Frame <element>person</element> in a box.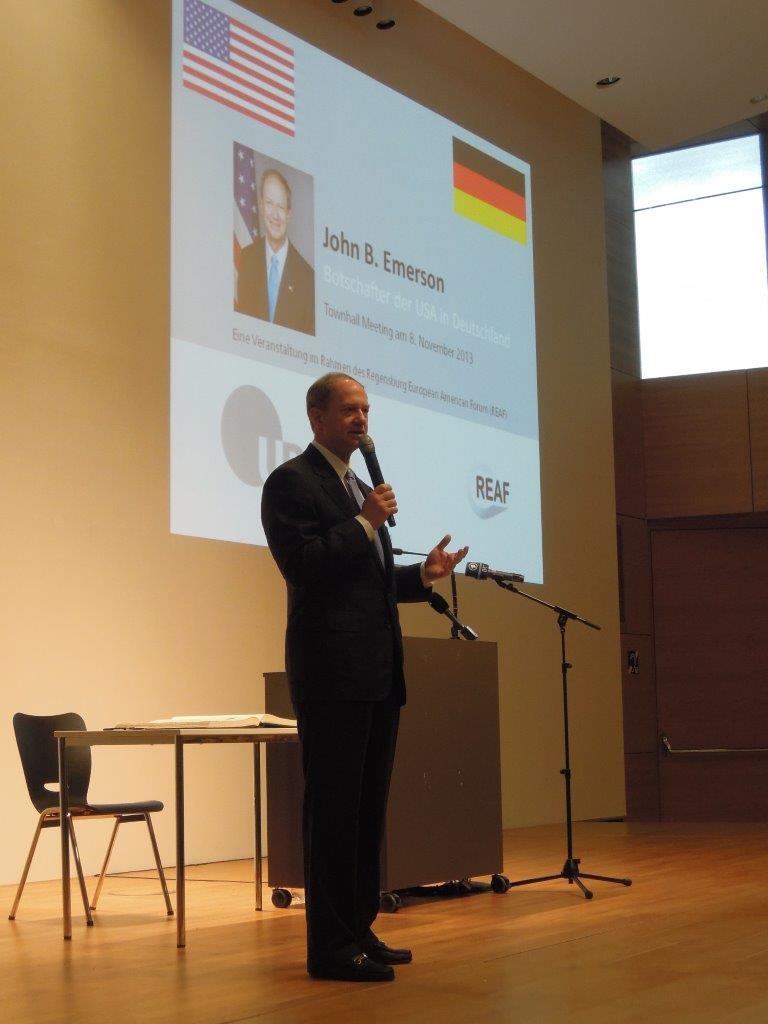
(x1=243, y1=378, x2=462, y2=952).
